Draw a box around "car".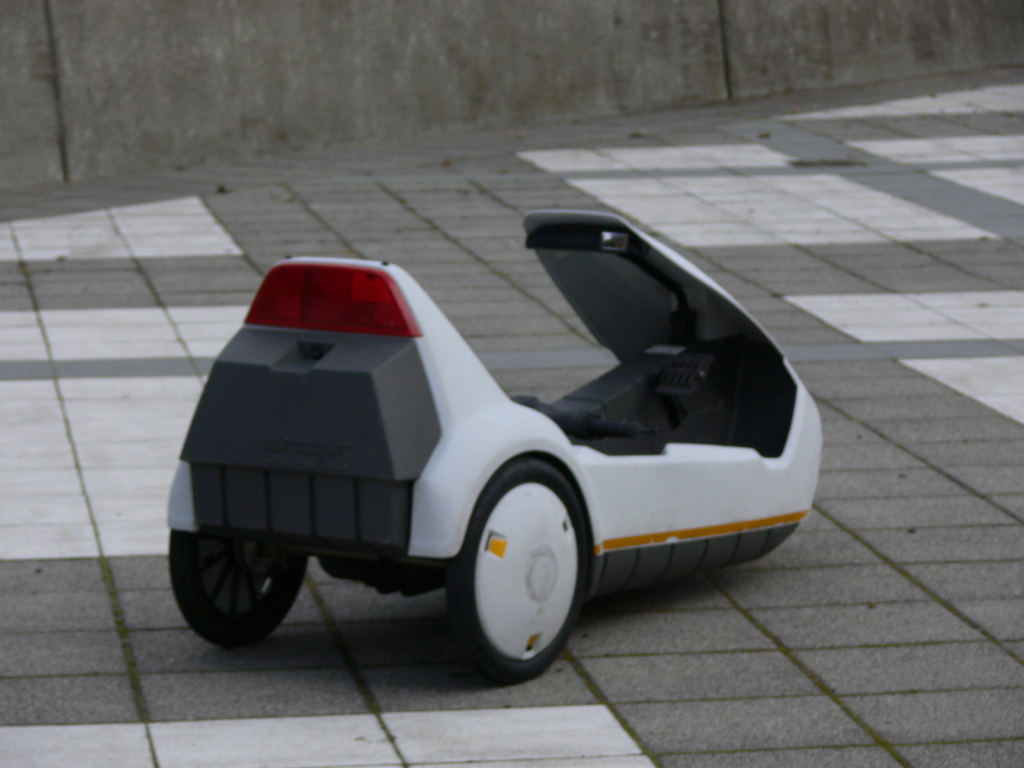
Rect(226, 193, 825, 682).
